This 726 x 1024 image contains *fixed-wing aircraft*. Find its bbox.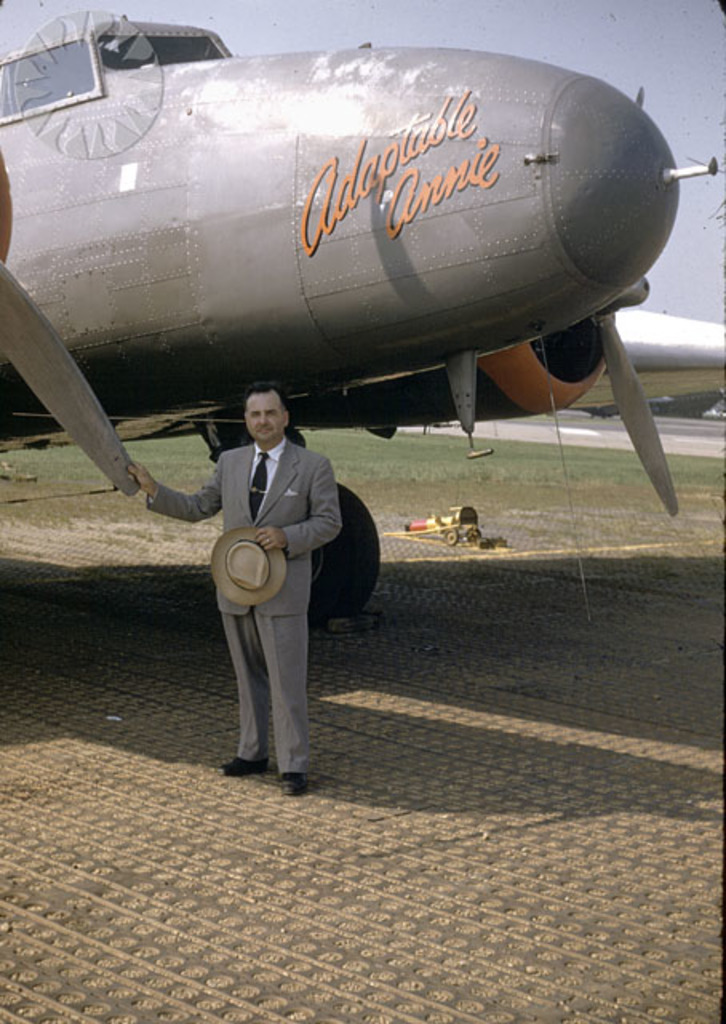
detection(0, 0, 723, 627).
